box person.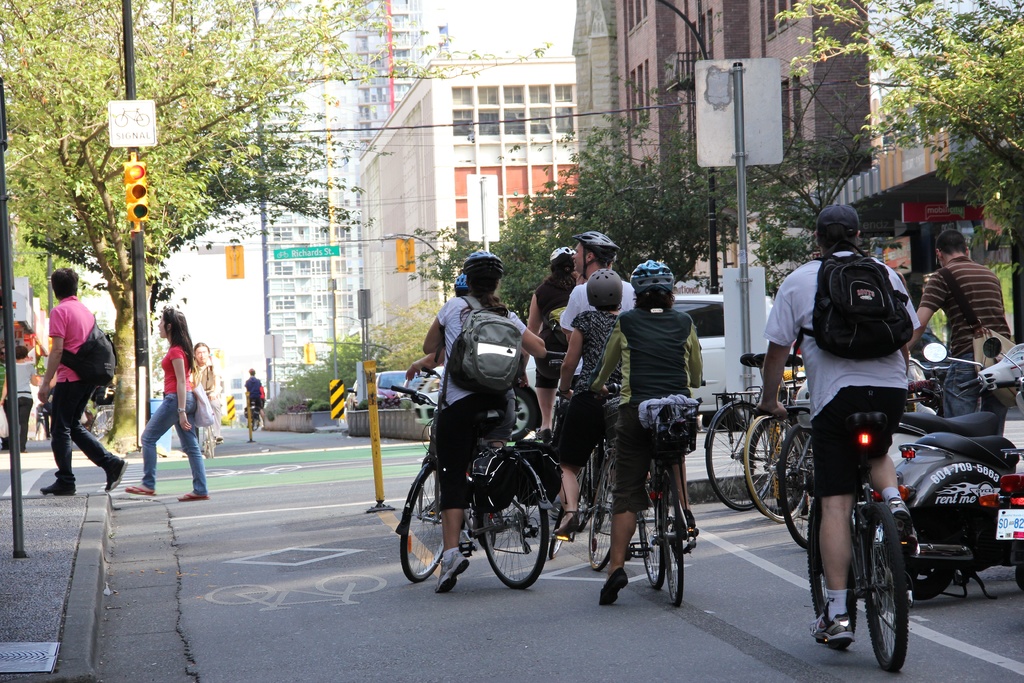
[x1=598, y1=257, x2=703, y2=606].
